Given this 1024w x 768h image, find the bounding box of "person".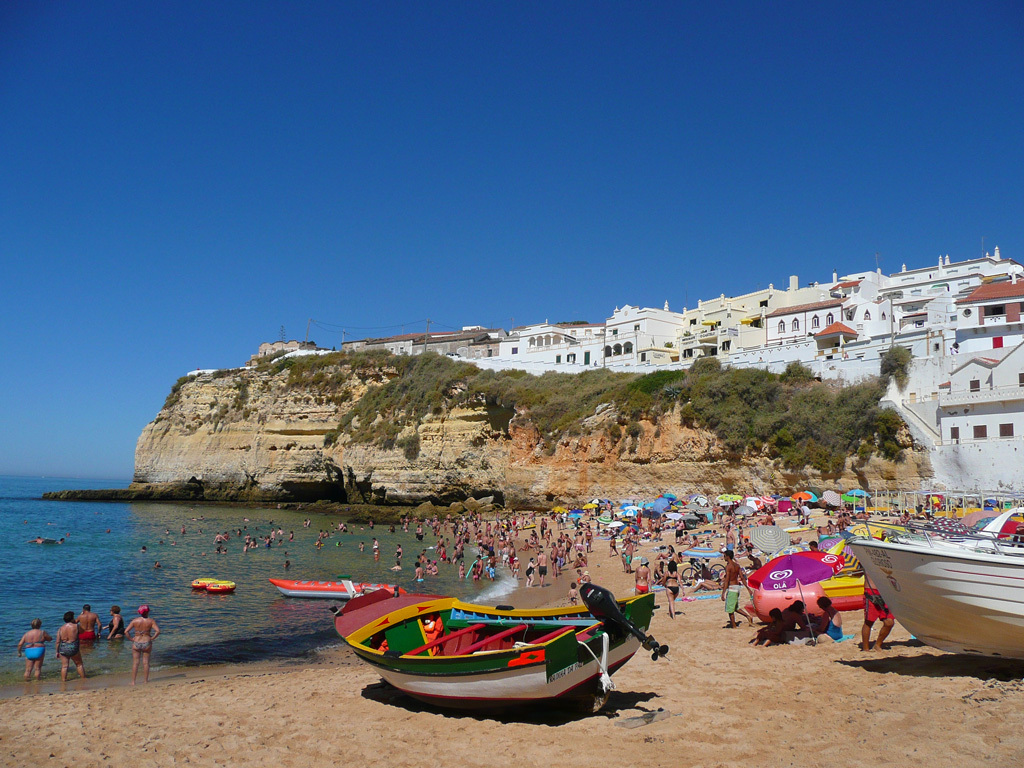
{"left": 721, "top": 548, "right": 755, "bottom": 630}.
